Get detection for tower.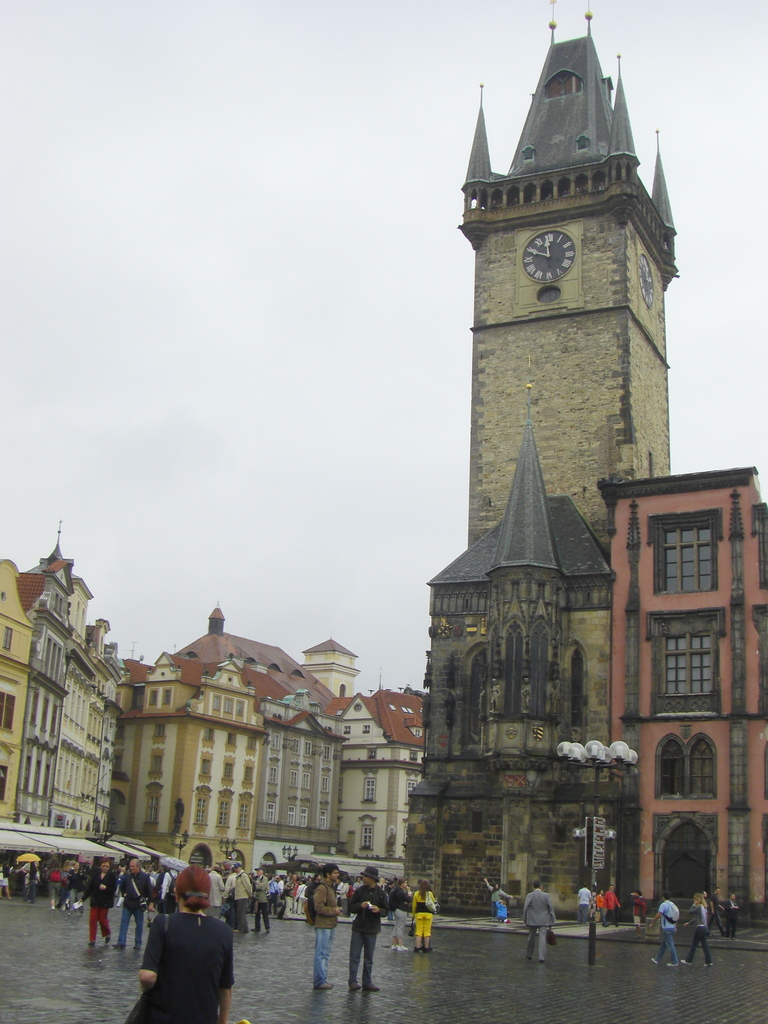
Detection: 400/0/703/883.
